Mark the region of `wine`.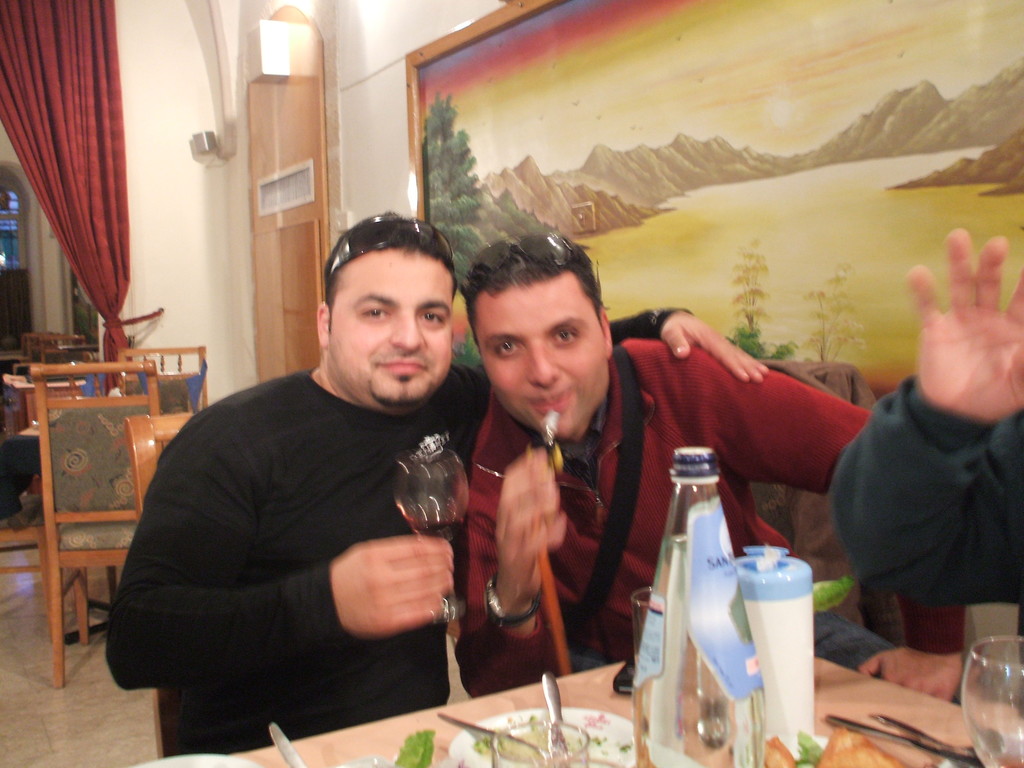
Region: bbox=(989, 749, 1023, 767).
